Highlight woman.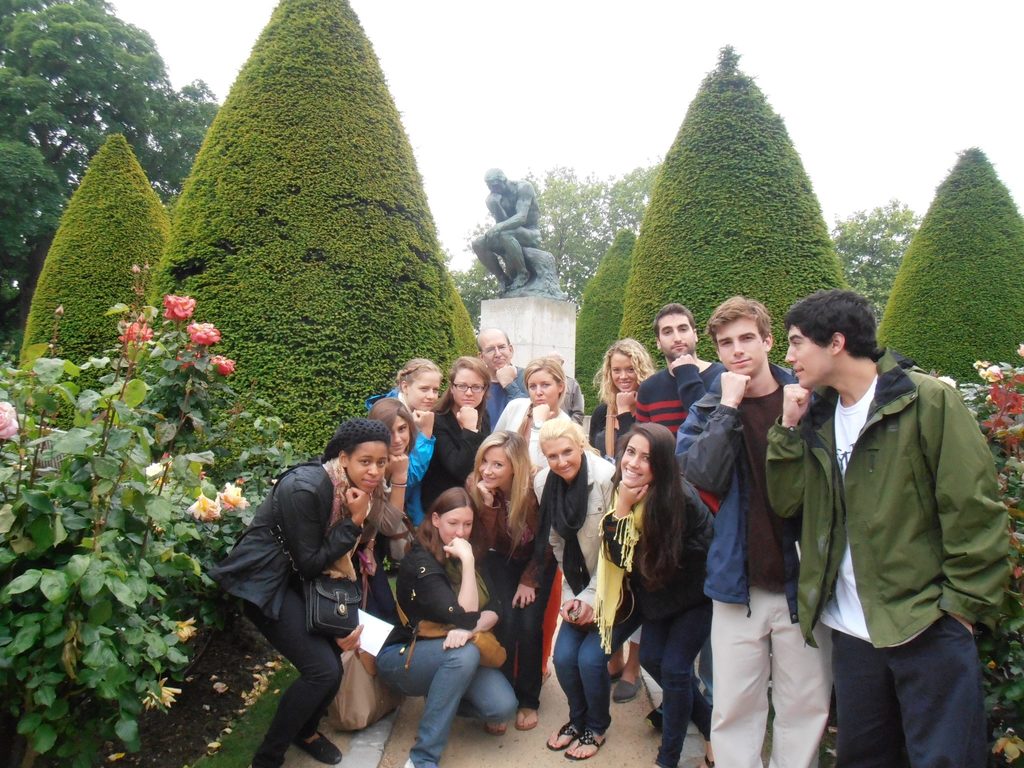
Highlighted region: detection(604, 425, 720, 753).
